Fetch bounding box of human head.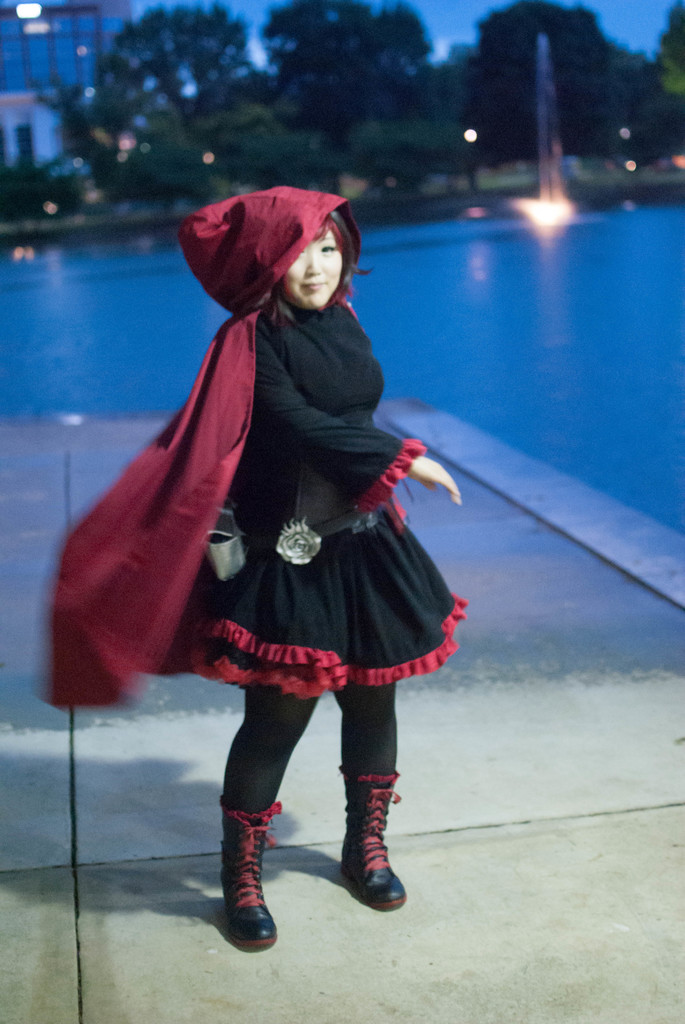
Bbox: [left=260, top=210, right=374, bottom=323].
